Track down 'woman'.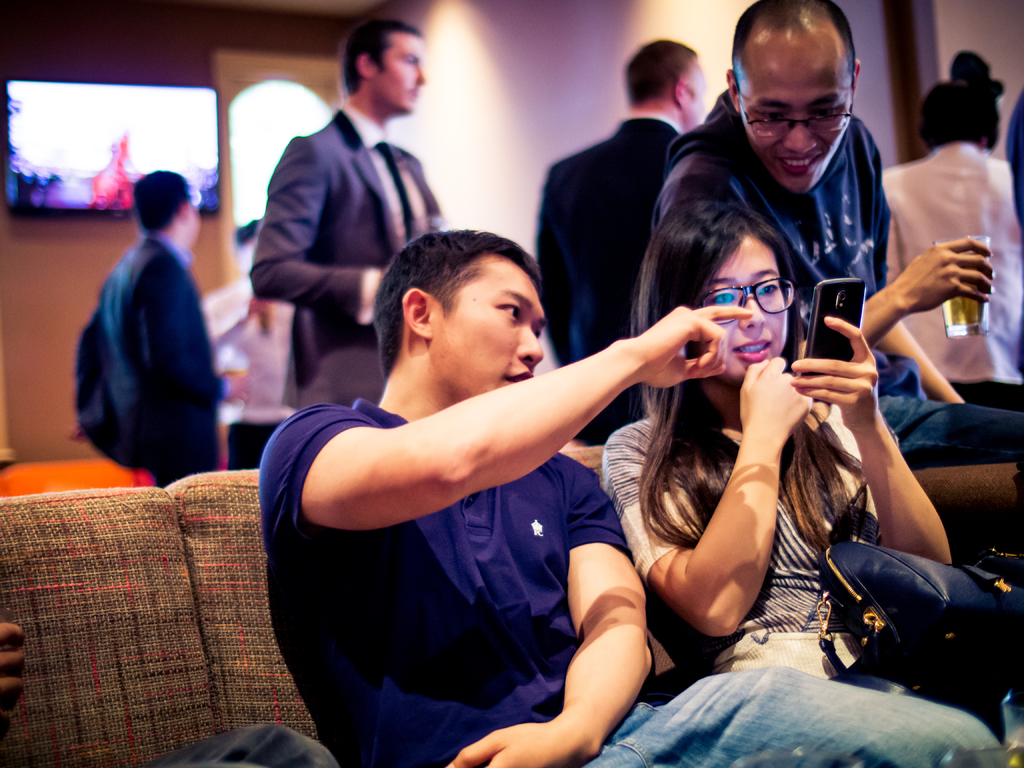
Tracked to 599, 195, 1023, 738.
